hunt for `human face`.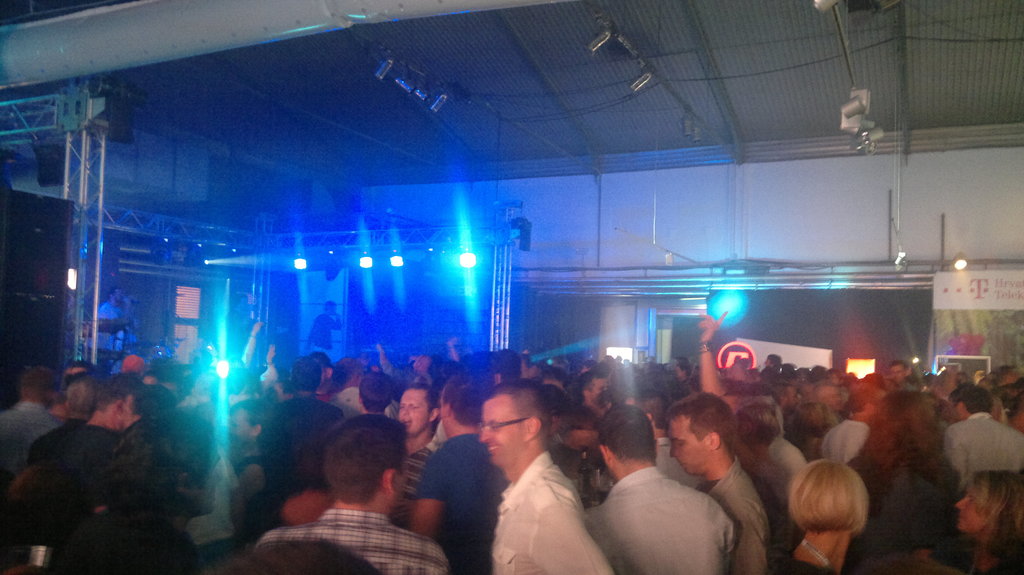
Hunted down at crop(954, 491, 993, 532).
